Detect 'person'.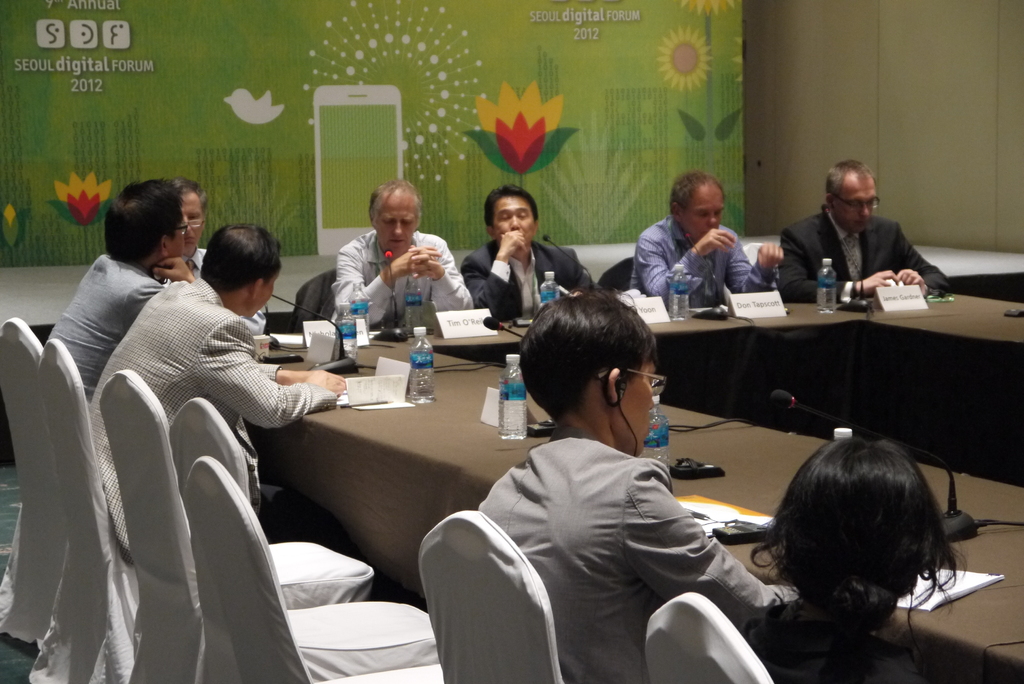
Detected at 42:182:198:437.
